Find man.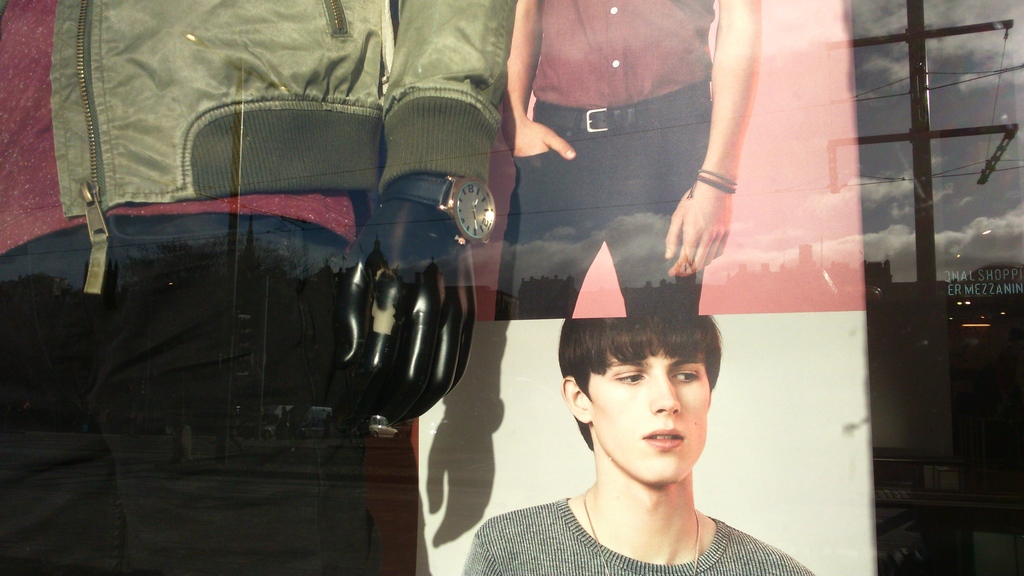
bbox(457, 300, 812, 575).
